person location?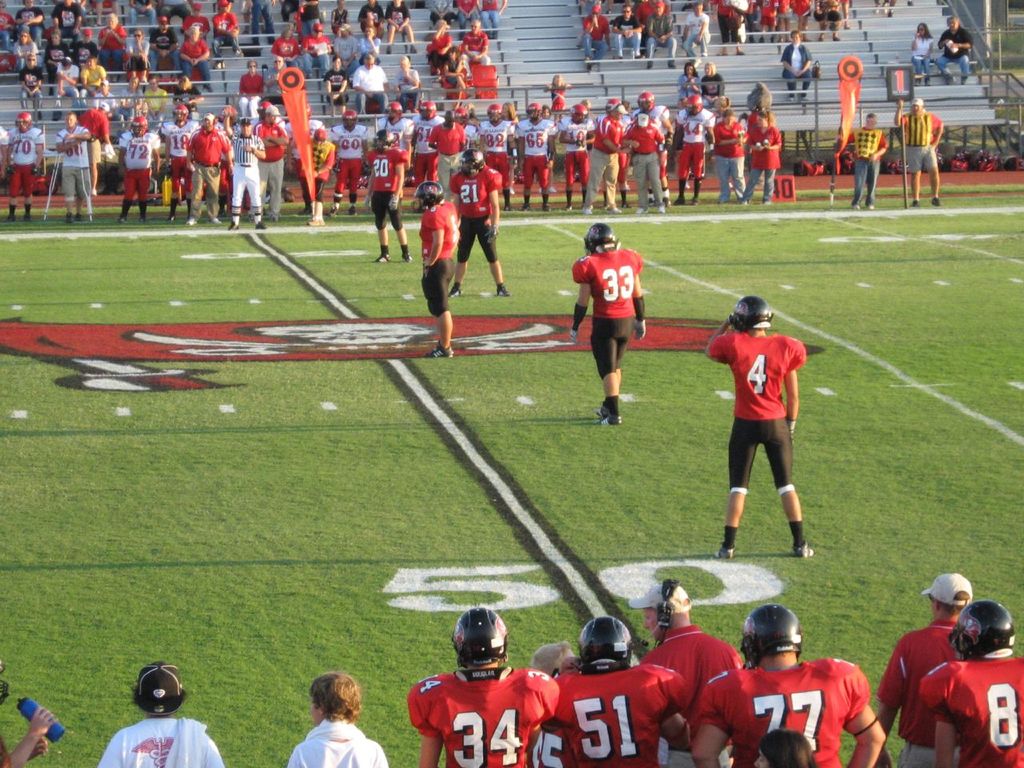
406, 607, 562, 767
